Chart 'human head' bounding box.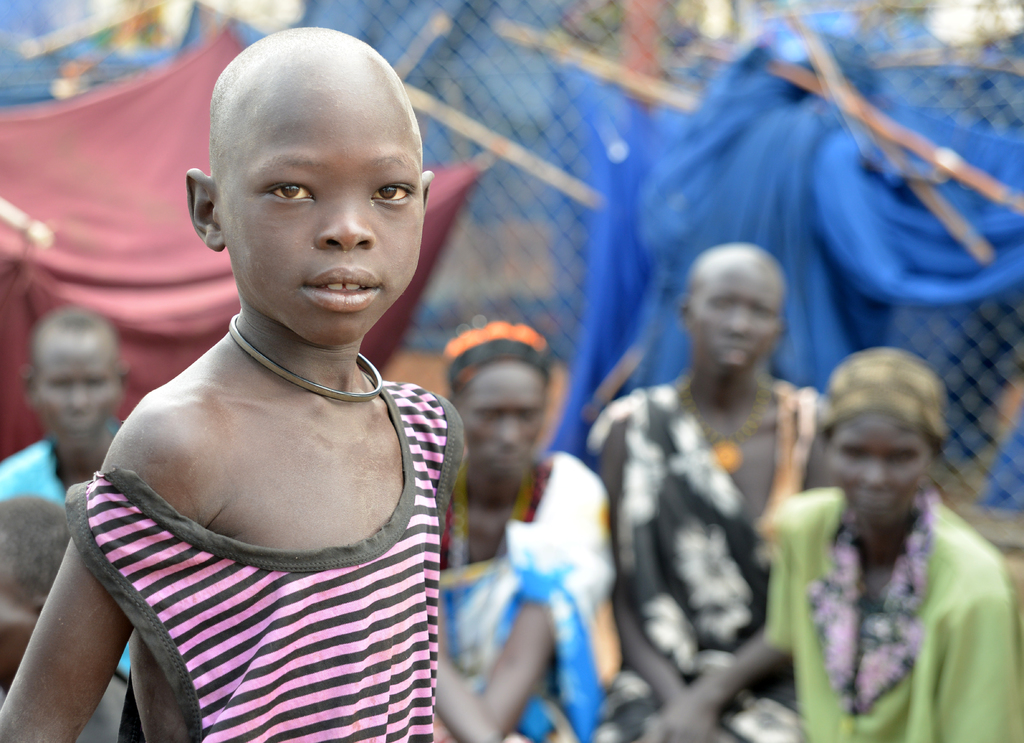
Charted: x1=19 y1=307 x2=122 y2=447.
